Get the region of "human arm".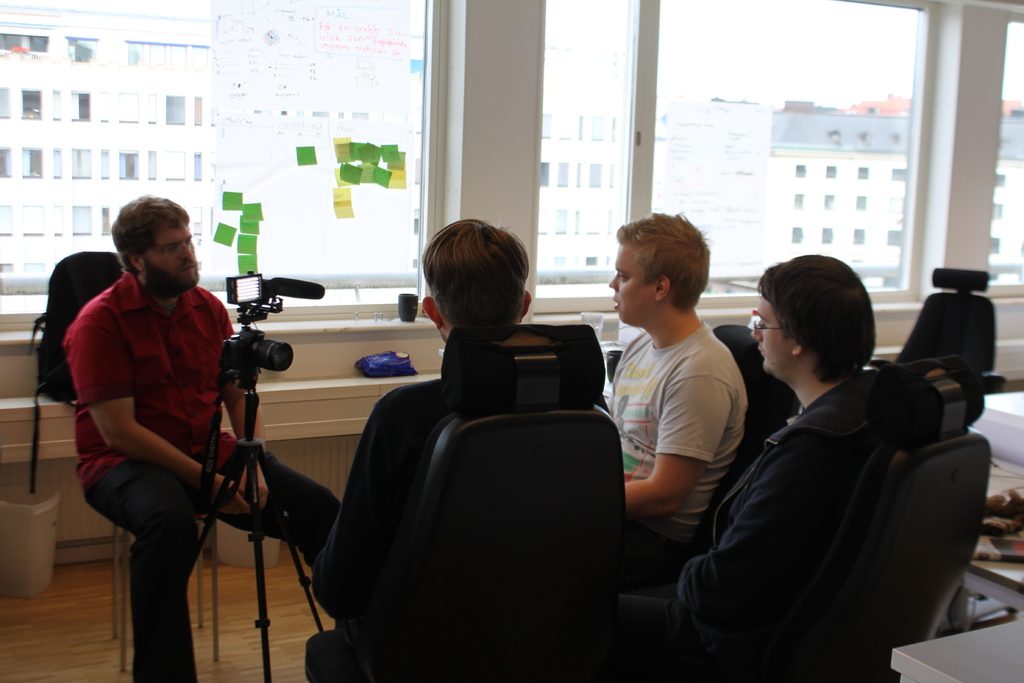
308,389,410,625.
